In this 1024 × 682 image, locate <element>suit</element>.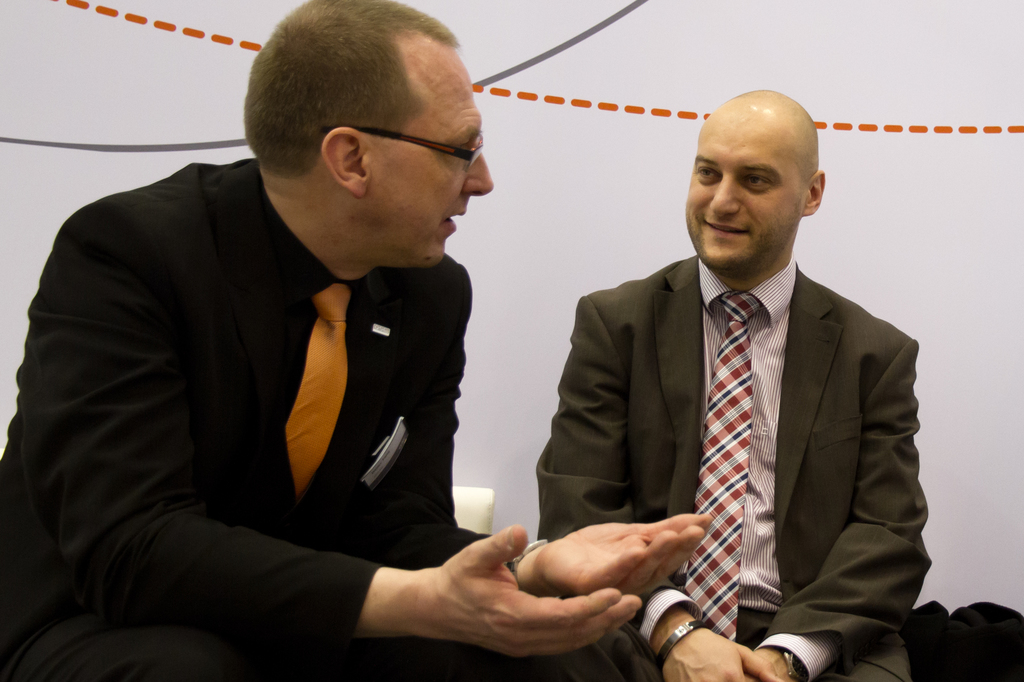
Bounding box: bbox=(567, 122, 950, 681).
